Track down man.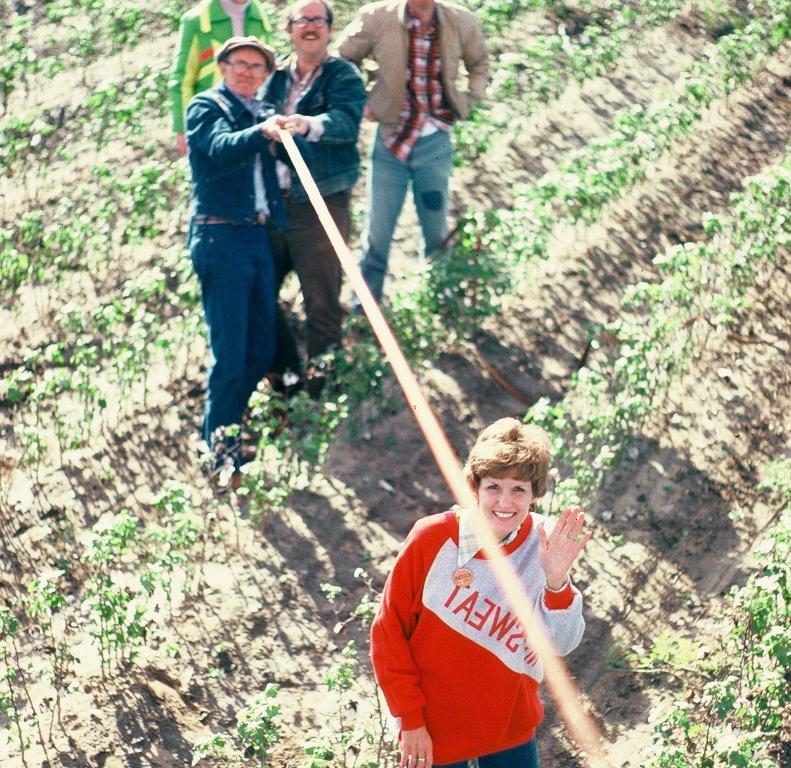
Tracked to 332:0:498:310.
